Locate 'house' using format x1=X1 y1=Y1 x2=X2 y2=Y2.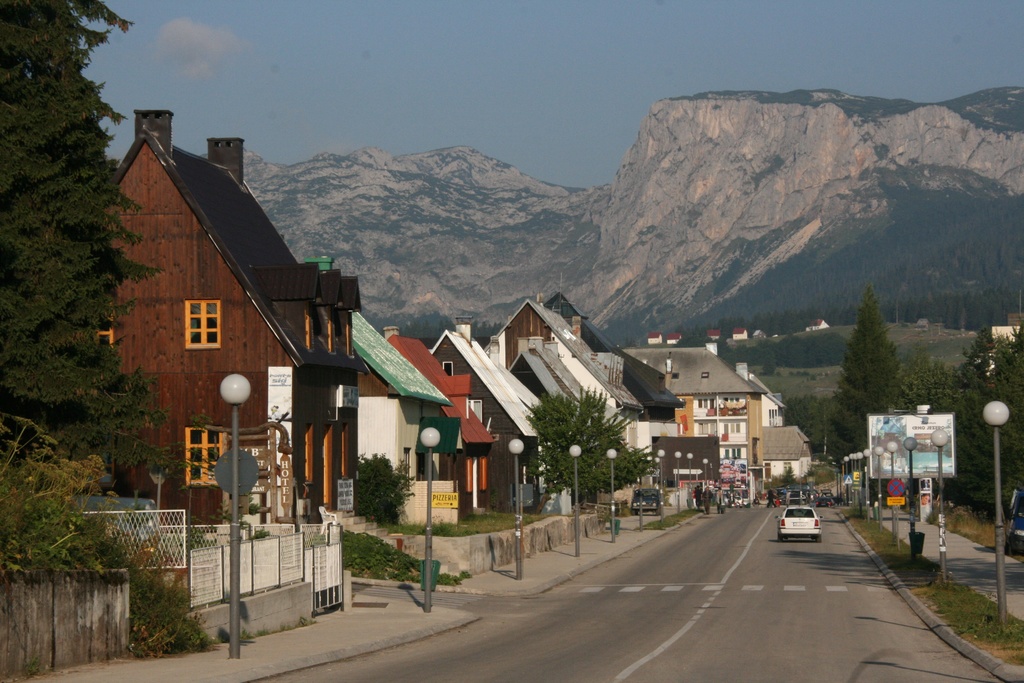
x1=89 y1=106 x2=362 y2=514.
